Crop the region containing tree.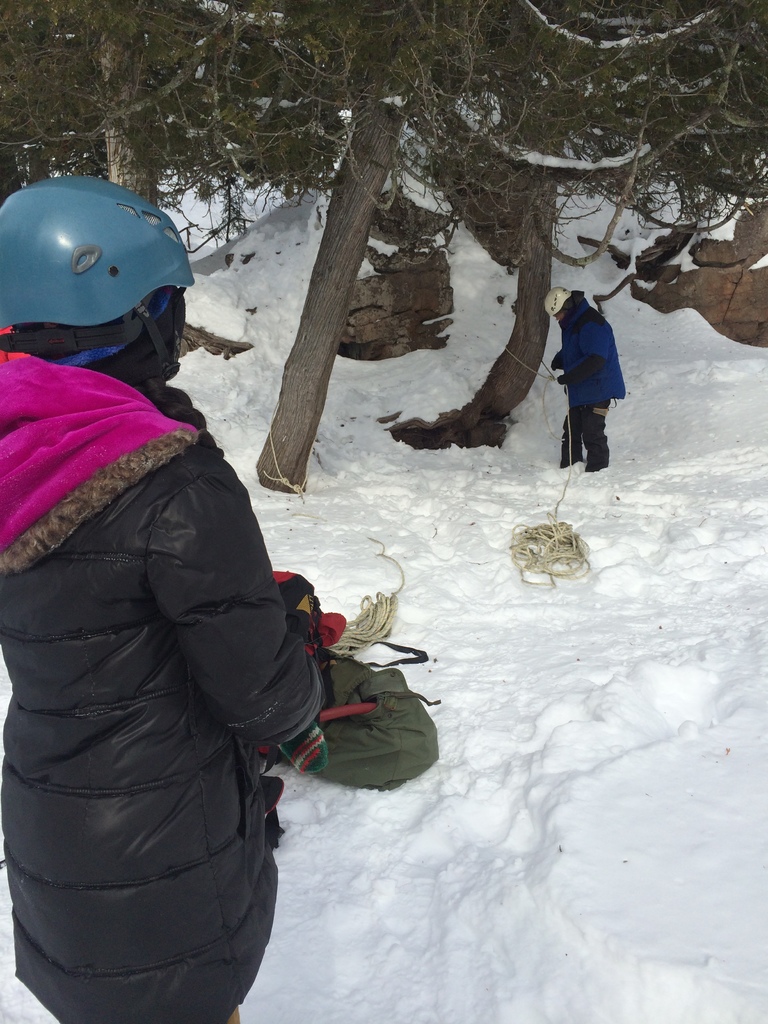
Crop region: left=98, top=0, right=644, bottom=529.
